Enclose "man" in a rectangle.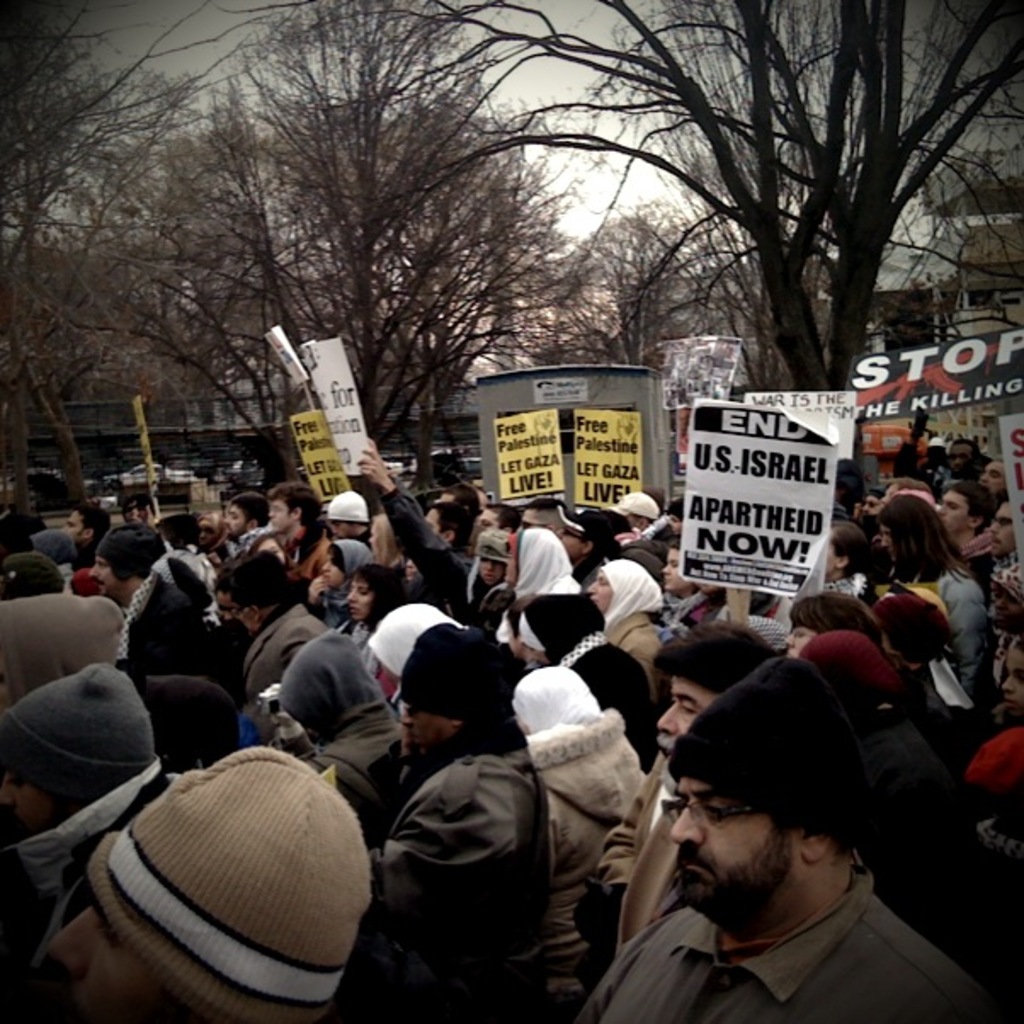
select_region(260, 478, 330, 566).
